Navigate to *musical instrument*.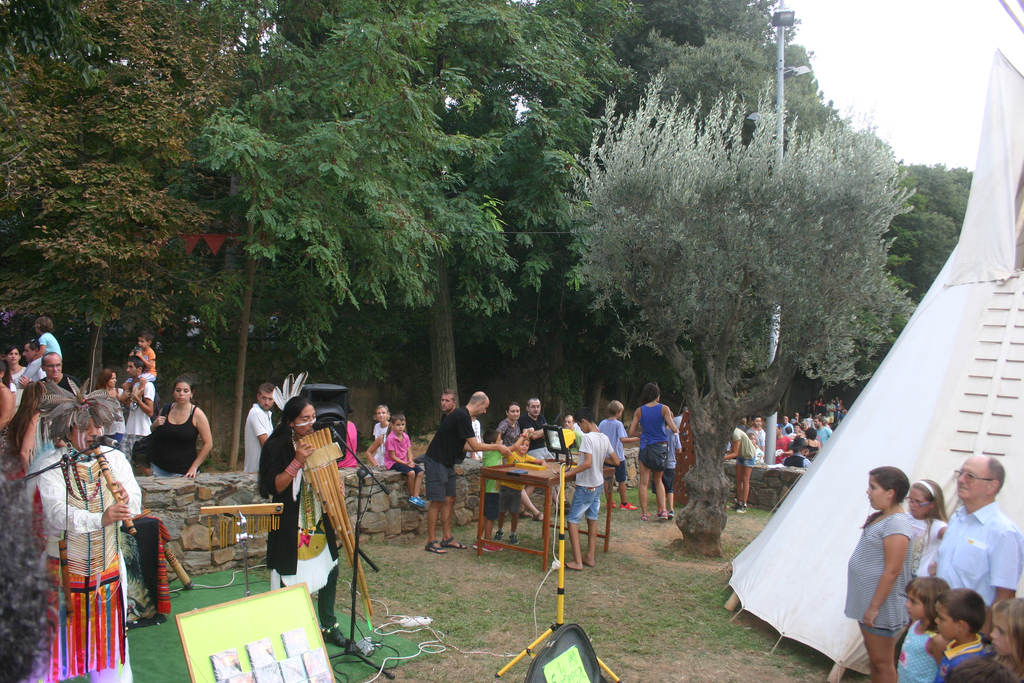
Navigation target: [92, 446, 138, 541].
